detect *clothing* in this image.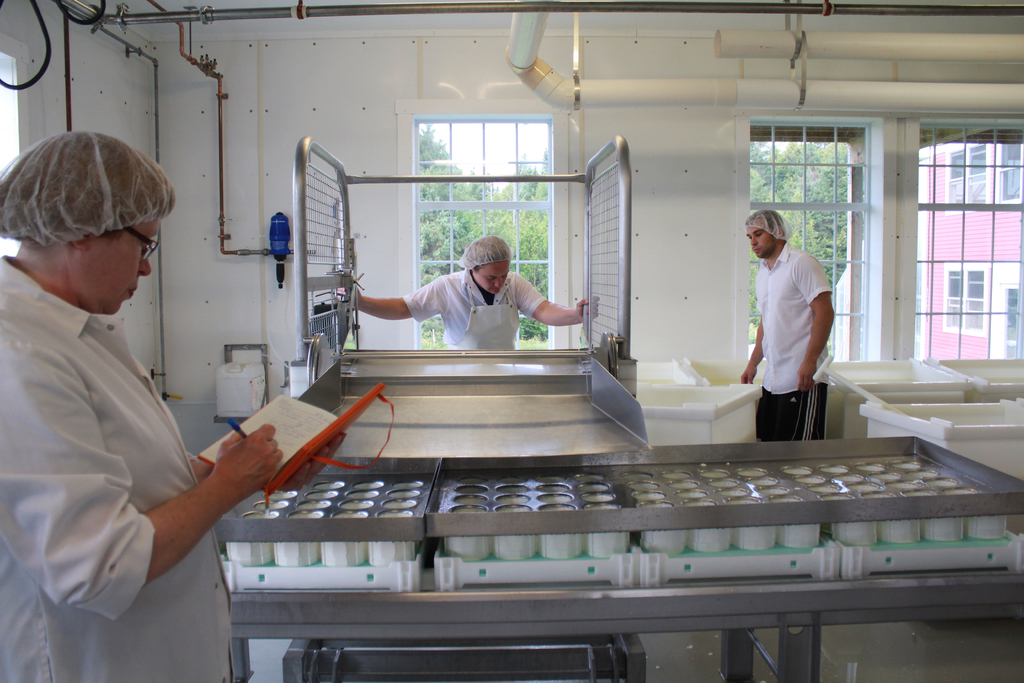
Detection: rect(15, 208, 253, 661).
